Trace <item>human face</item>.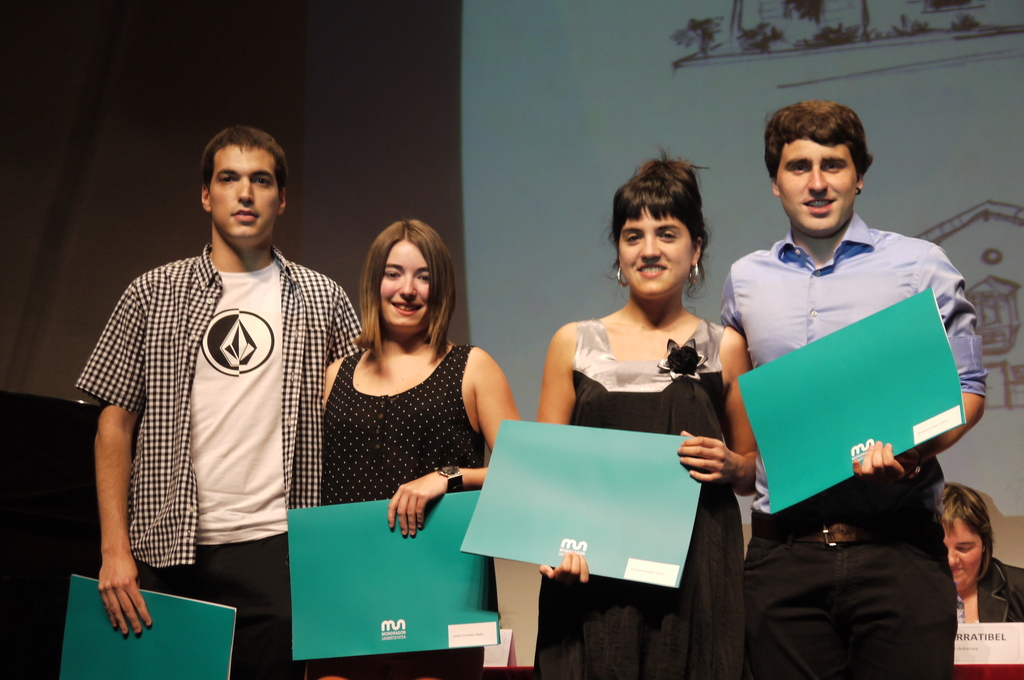
Traced to rect(776, 143, 860, 231).
